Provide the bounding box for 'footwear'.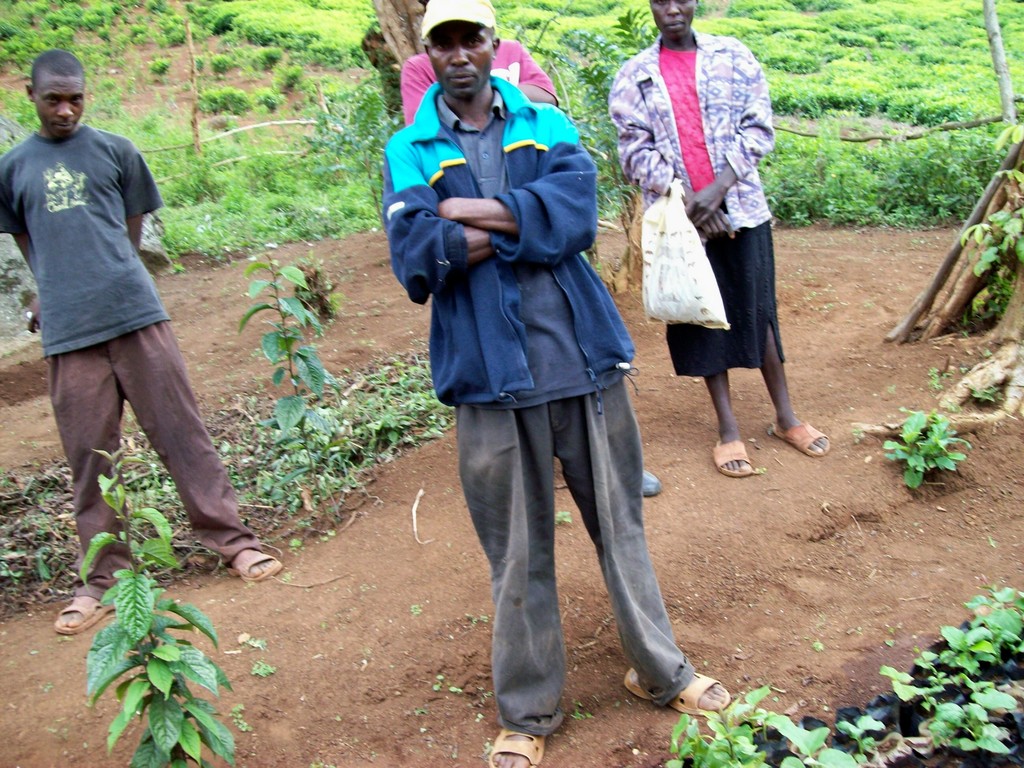
(772, 421, 833, 458).
